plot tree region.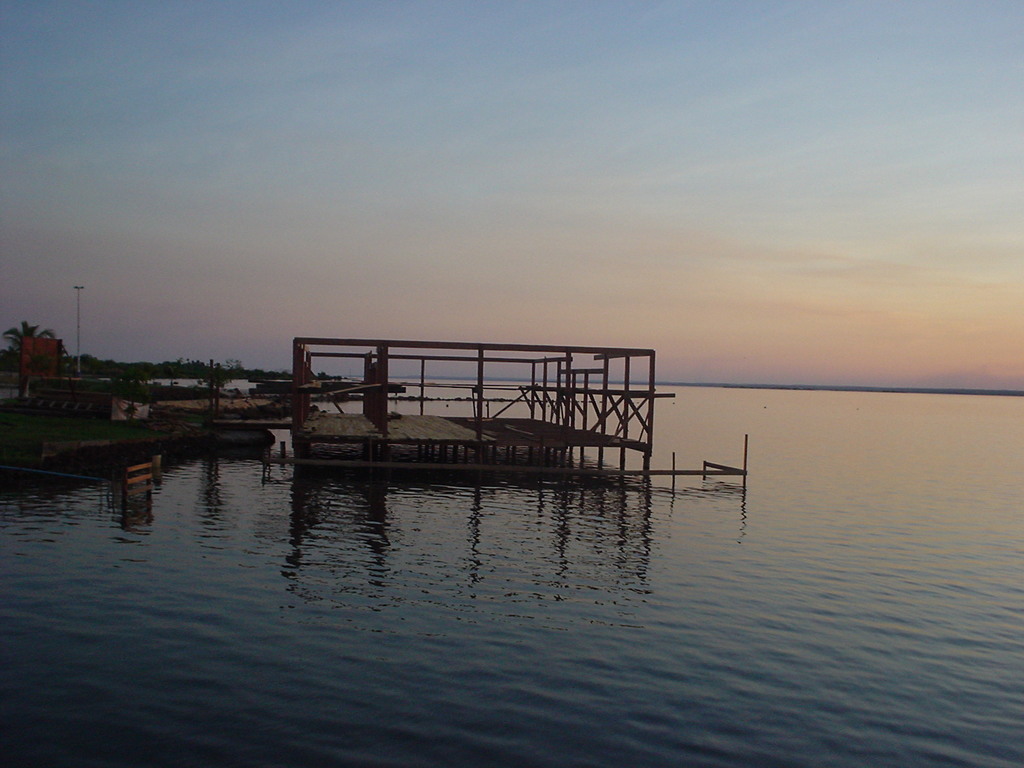
Plotted at select_region(0, 312, 56, 358).
